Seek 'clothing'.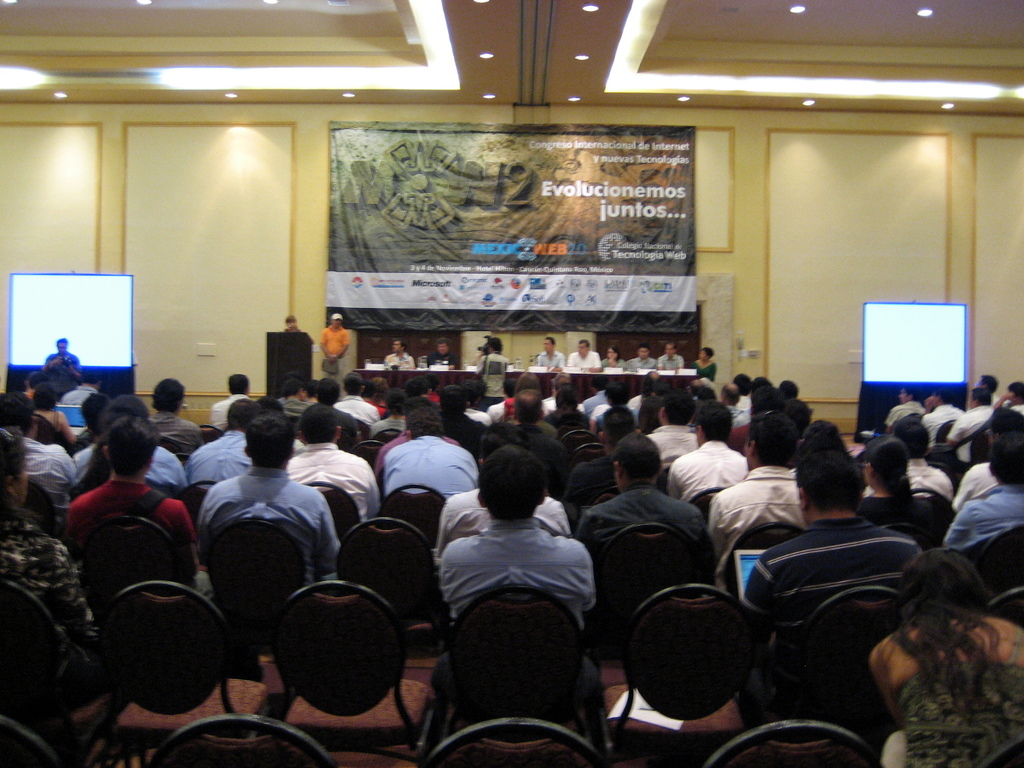
locate(17, 439, 76, 490).
